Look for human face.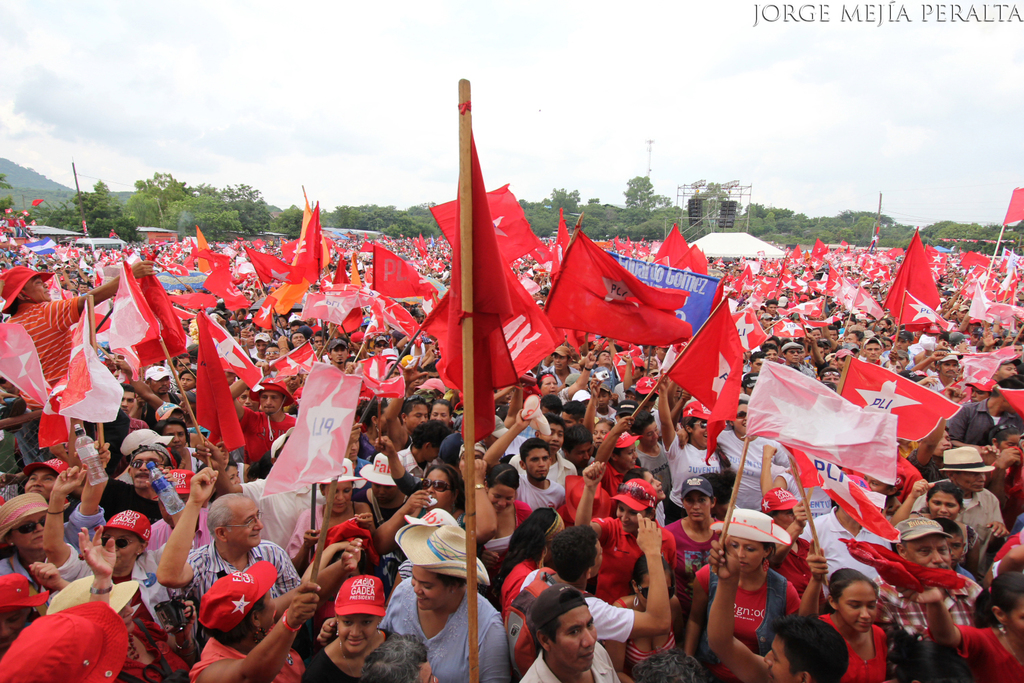
Found: bbox=(326, 484, 351, 514).
